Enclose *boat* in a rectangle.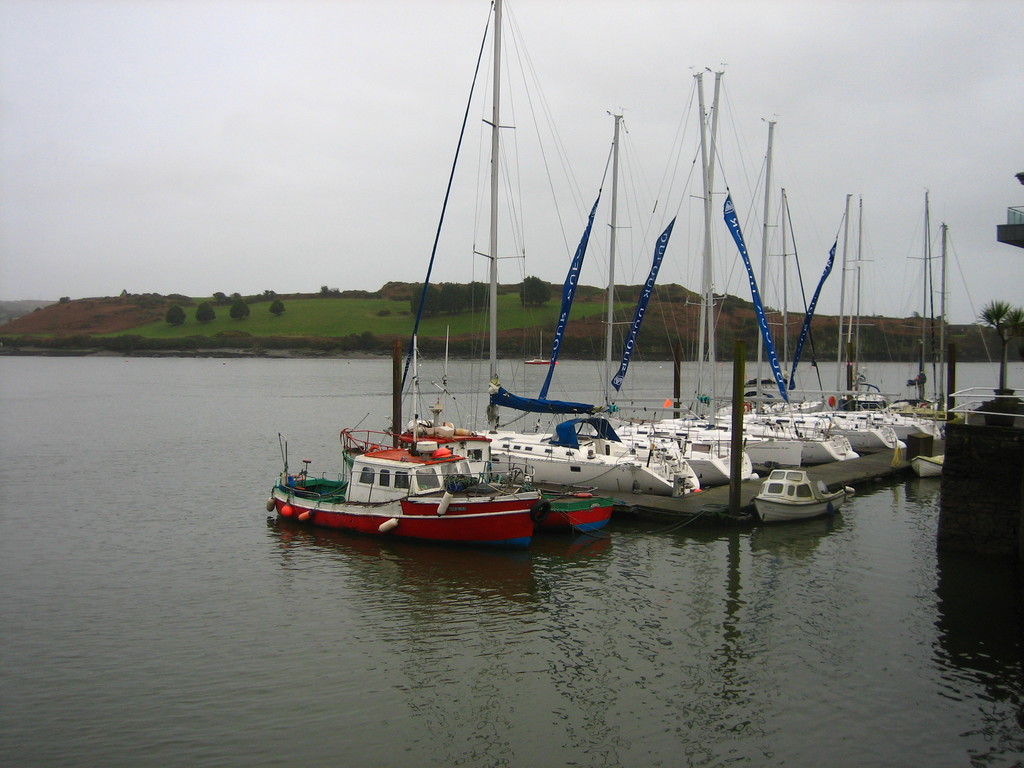
[left=340, top=339, right=618, bottom=532].
